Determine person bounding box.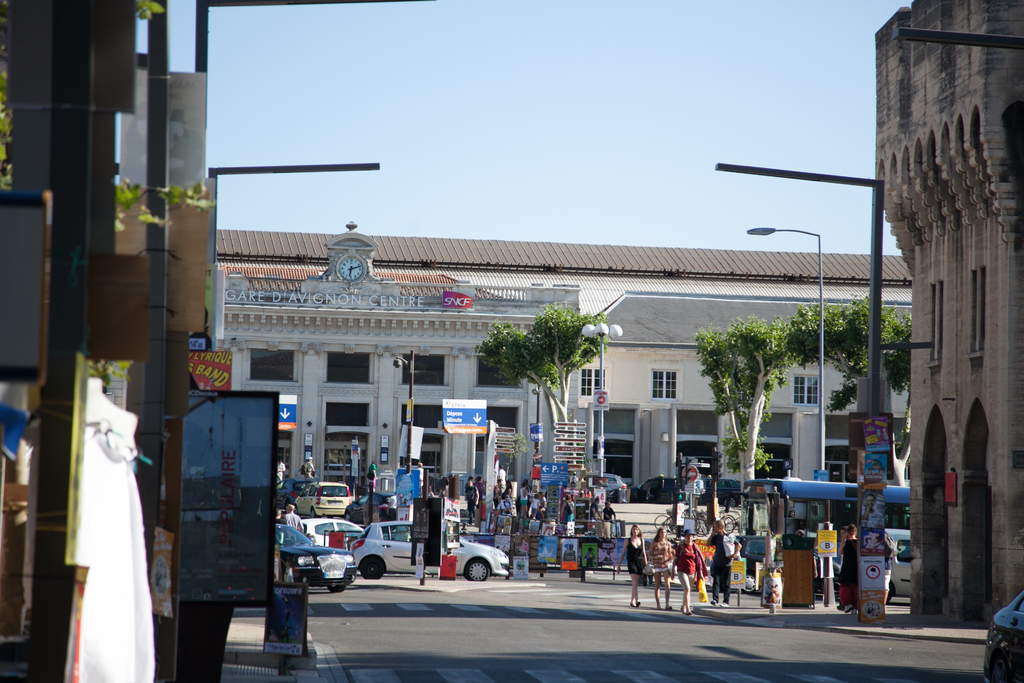
Determined: locate(837, 525, 847, 566).
